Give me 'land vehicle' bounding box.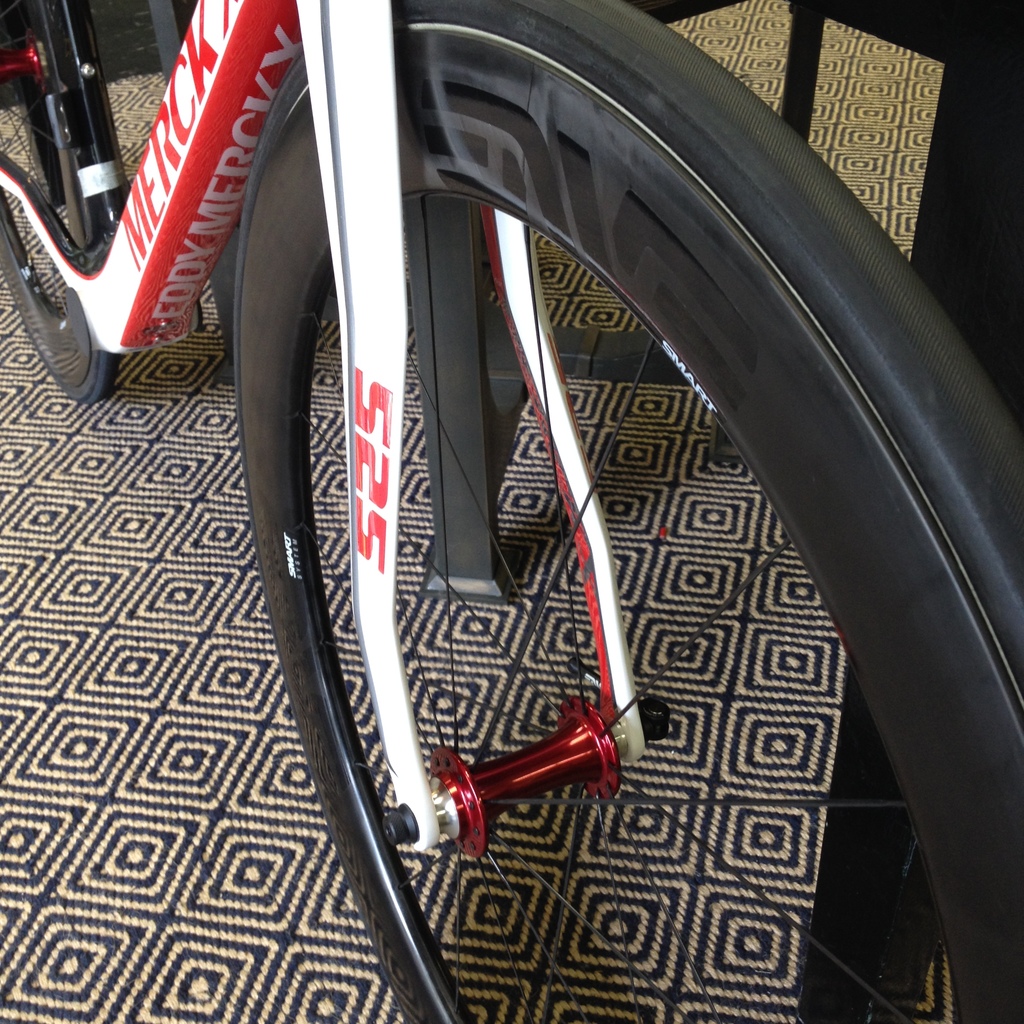
(0, 0, 1023, 1023).
